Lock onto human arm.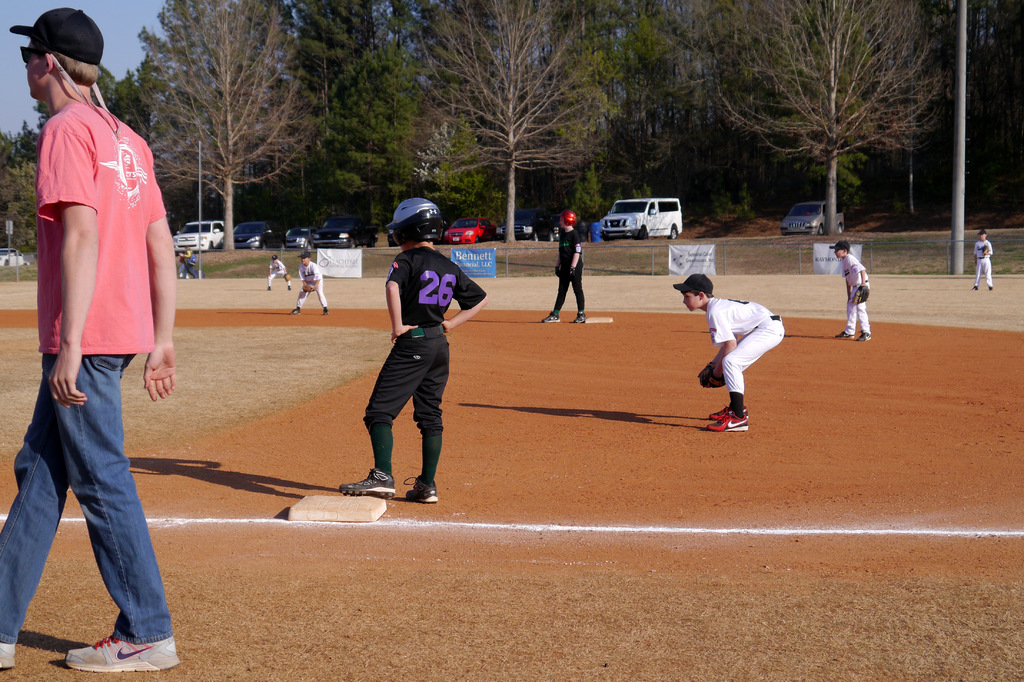
Locked: [145, 160, 181, 404].
